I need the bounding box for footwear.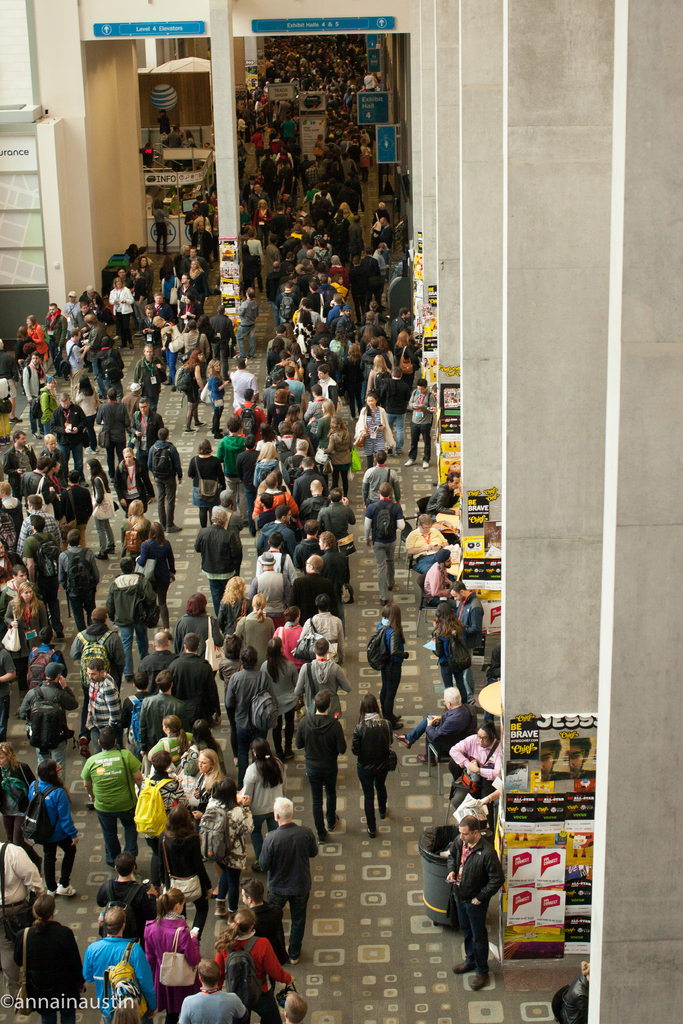
Here it is: left=401, top=461, right=415, bottom=468.
